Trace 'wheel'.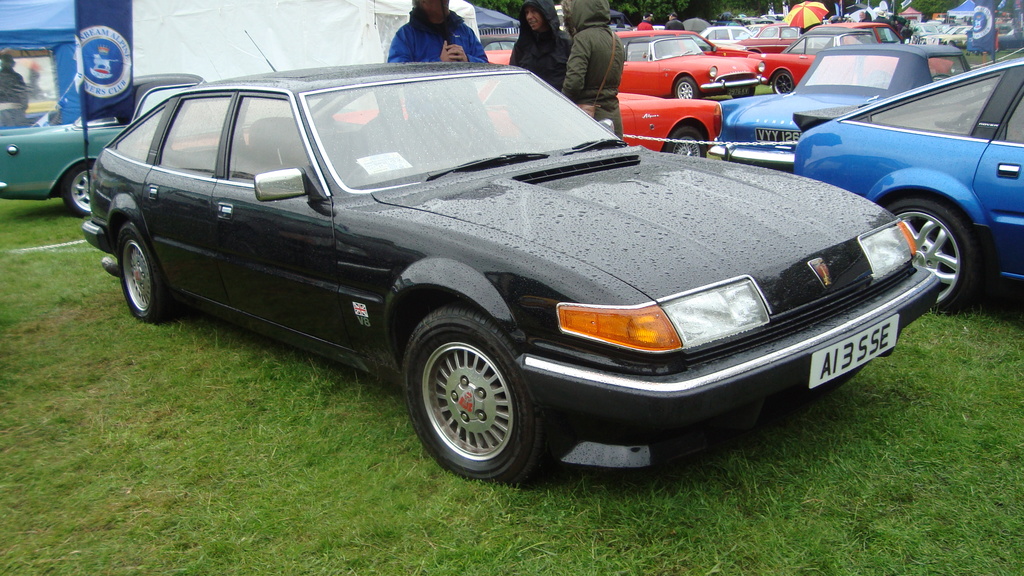
Traced to 927 73 951 78.
